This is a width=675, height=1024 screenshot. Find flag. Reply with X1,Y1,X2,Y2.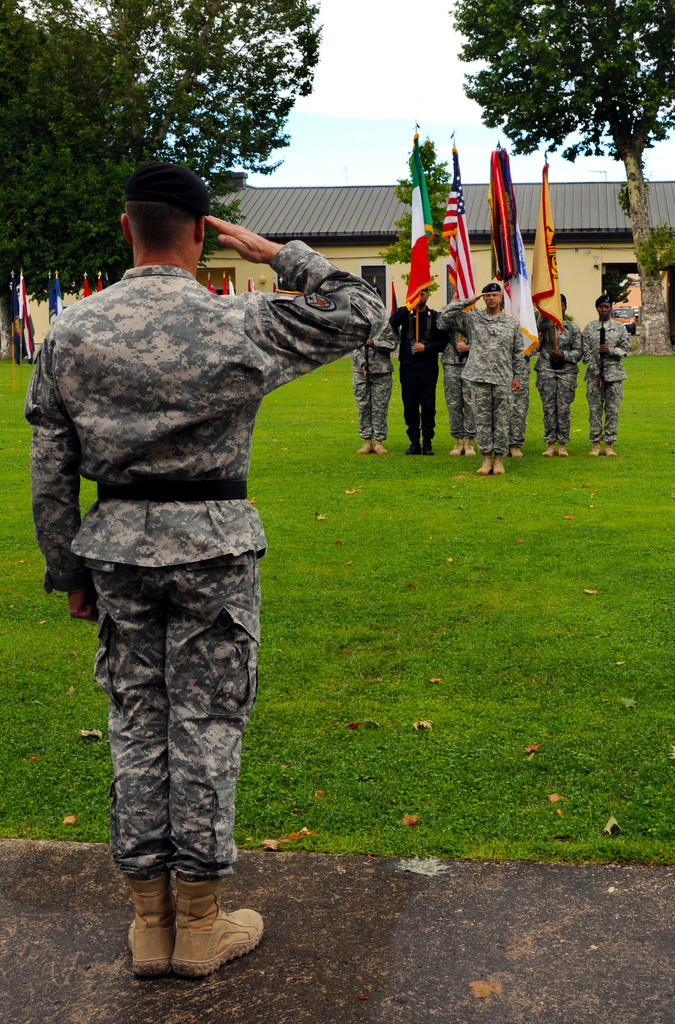
215,274,229,293.
